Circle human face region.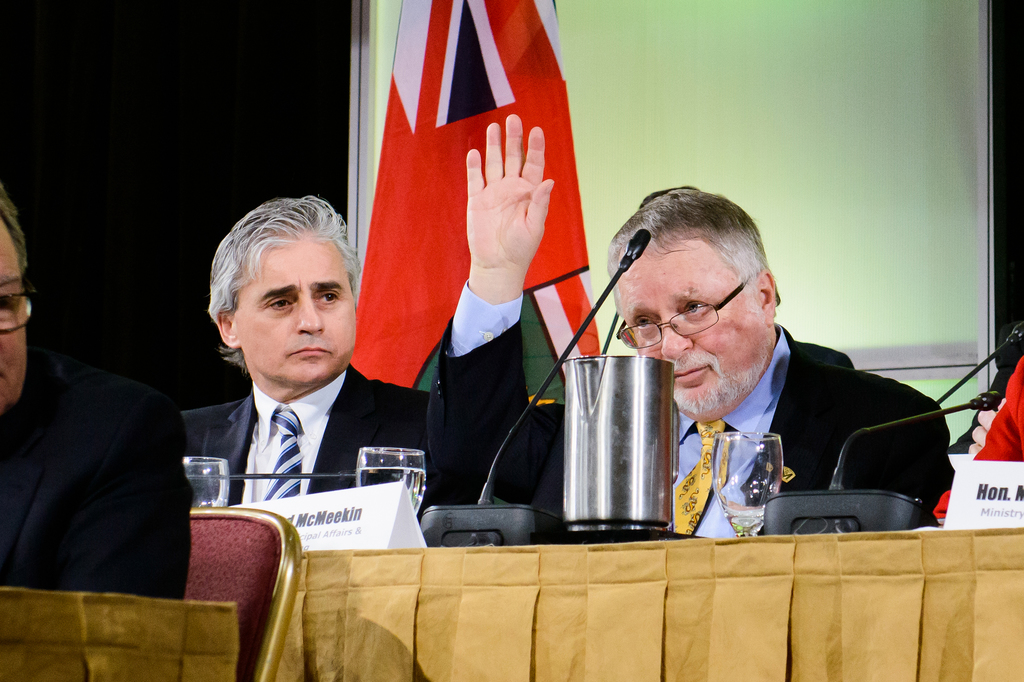
Region: x1=612 y1=245 x2=769 y2=413.
